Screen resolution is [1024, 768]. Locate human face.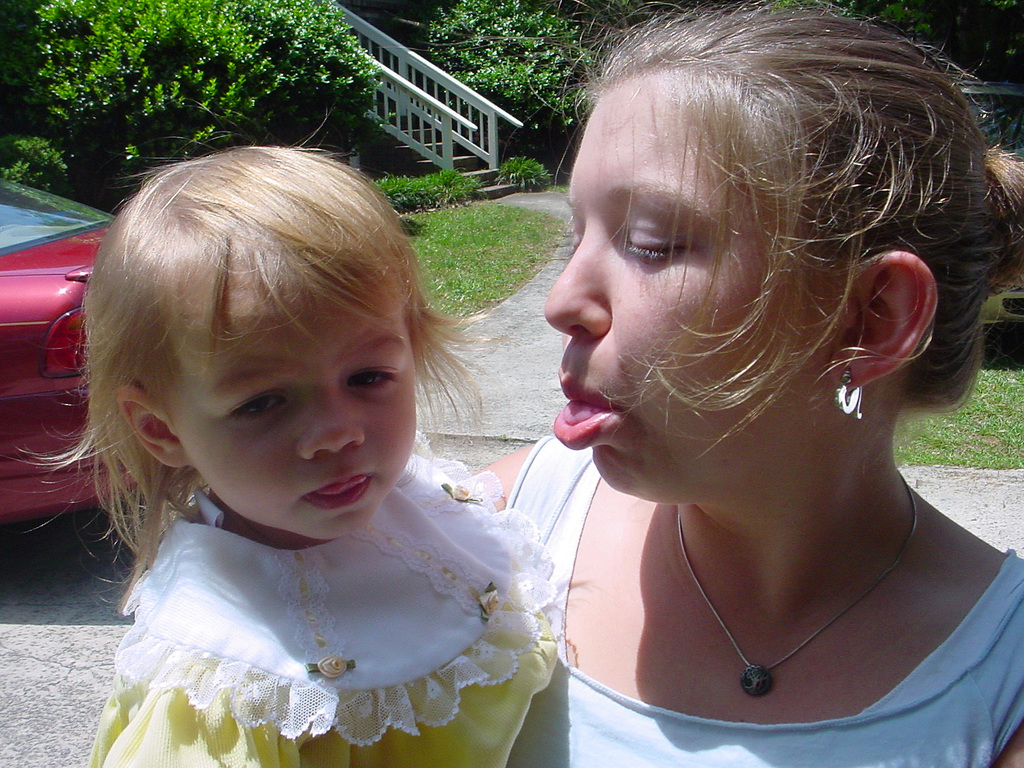
[left=550, top=76, right=821, bottom=499].
